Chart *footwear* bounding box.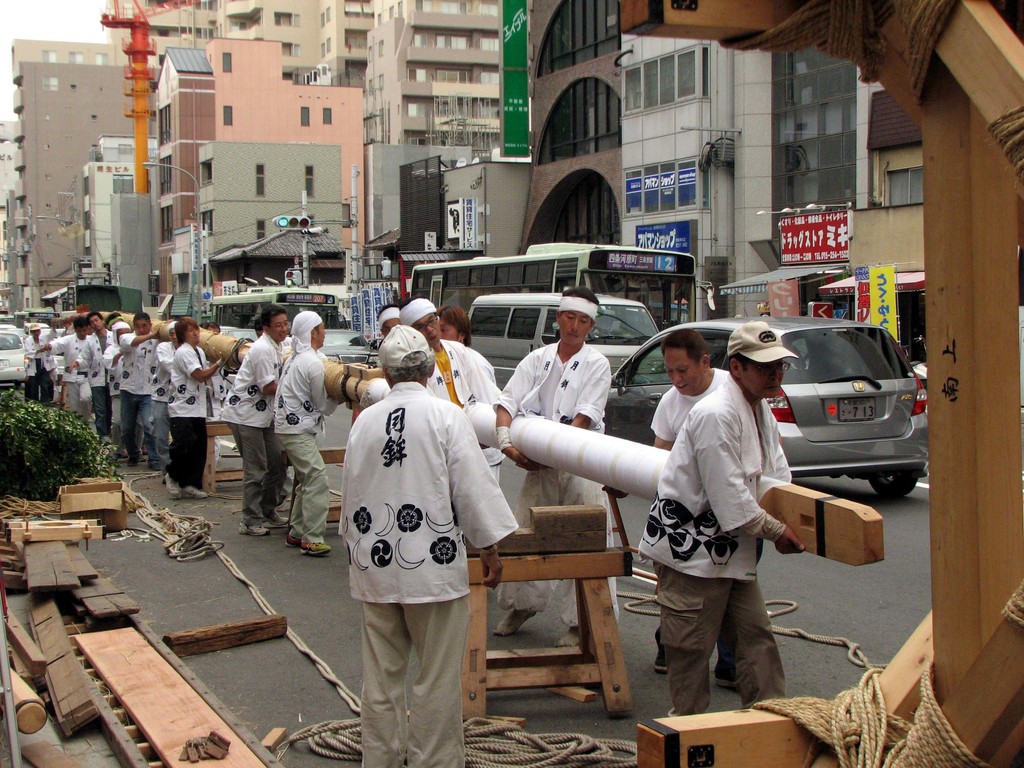
Charted: [x1=126, y1=452, x2=141, y2=470].
